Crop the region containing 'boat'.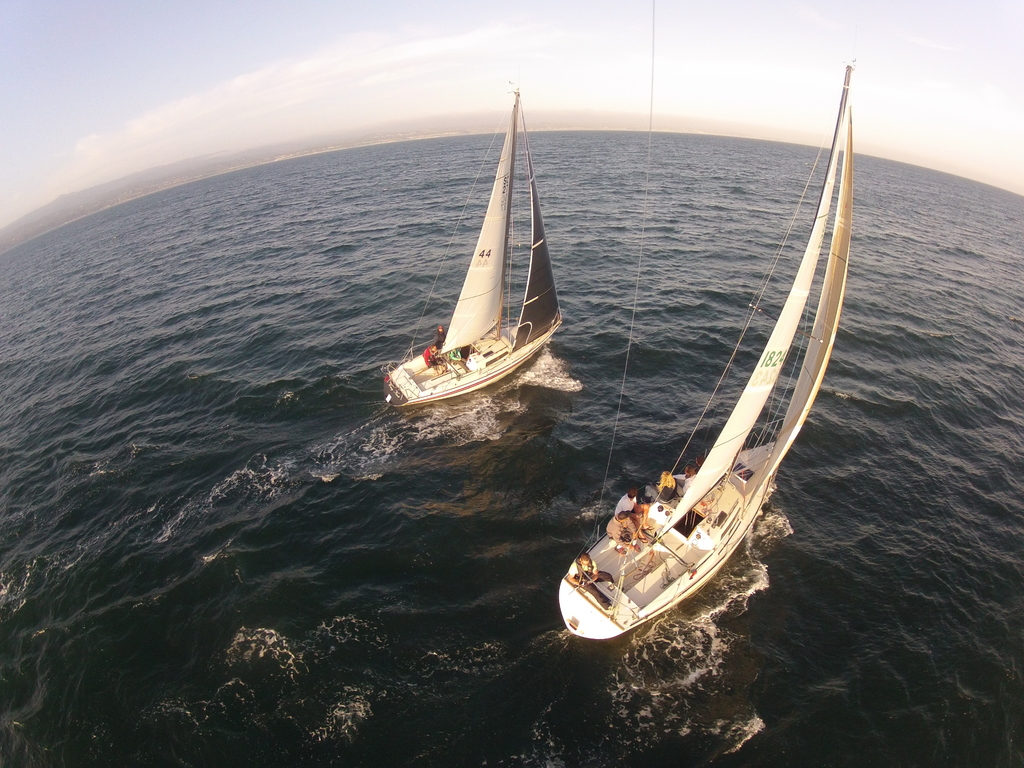
Crop region: [556, 59, 852, 641].
